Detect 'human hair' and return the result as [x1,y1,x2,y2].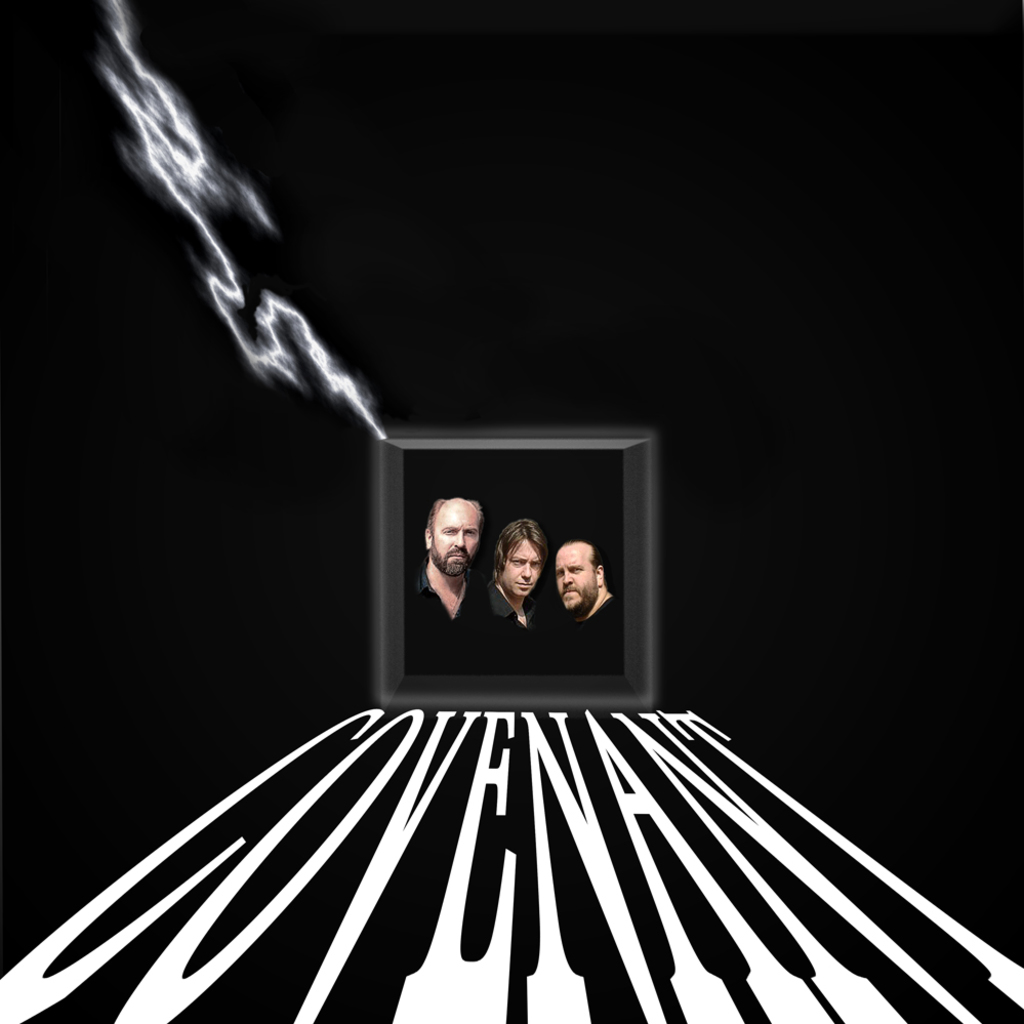
[490,516,549,584].
